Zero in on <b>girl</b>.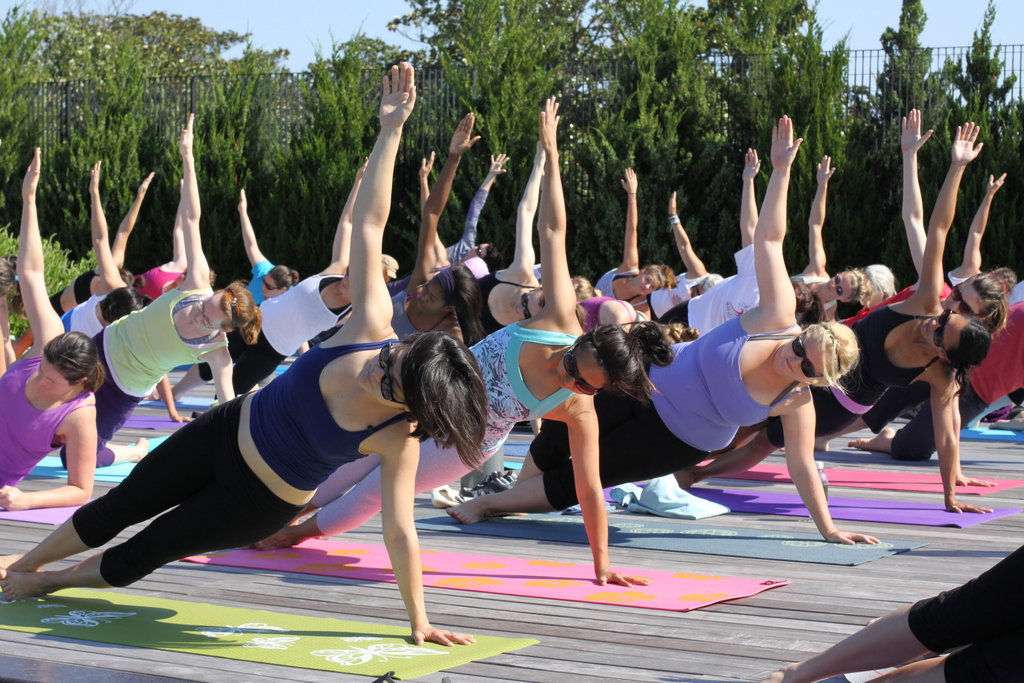
Zeroed in: locate(391, 114, 485, 338).
